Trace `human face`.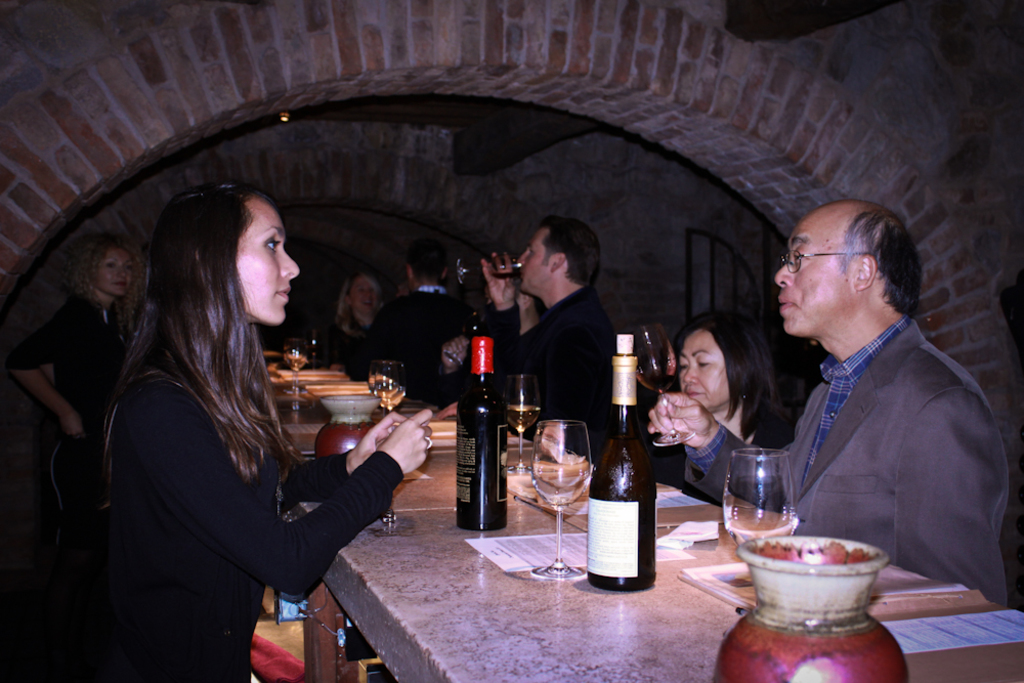
Traced to x1=773, y1=211, x2=848, y2=334.
